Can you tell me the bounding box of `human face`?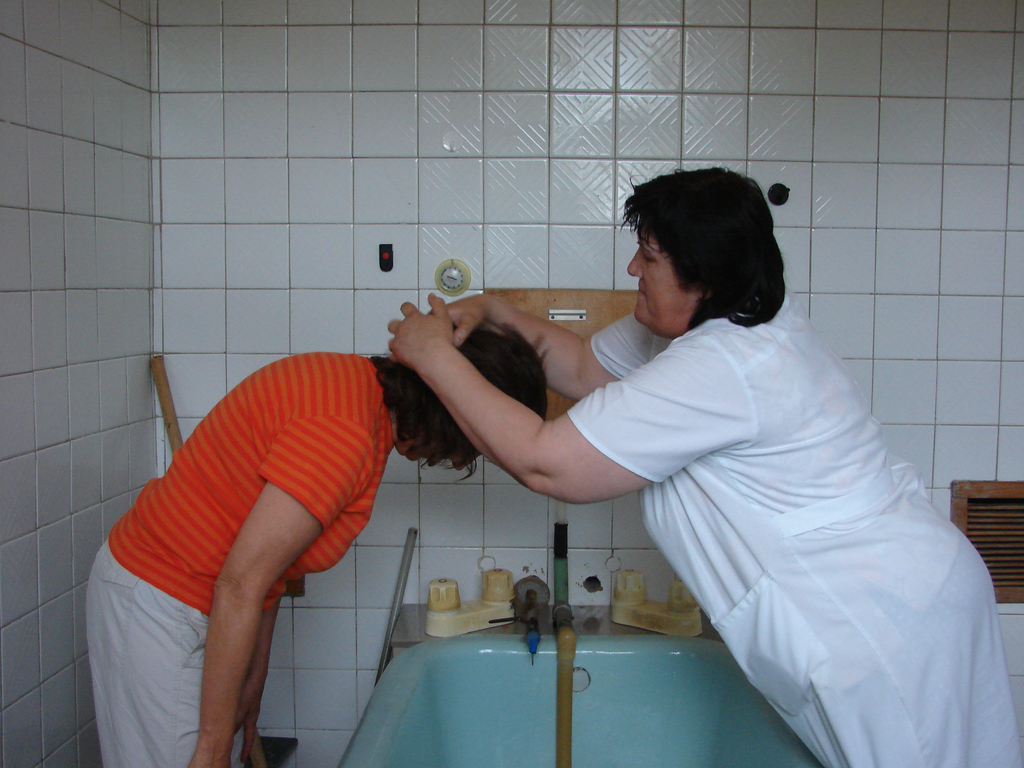
<region>397, 431, 484, 470</region>.
